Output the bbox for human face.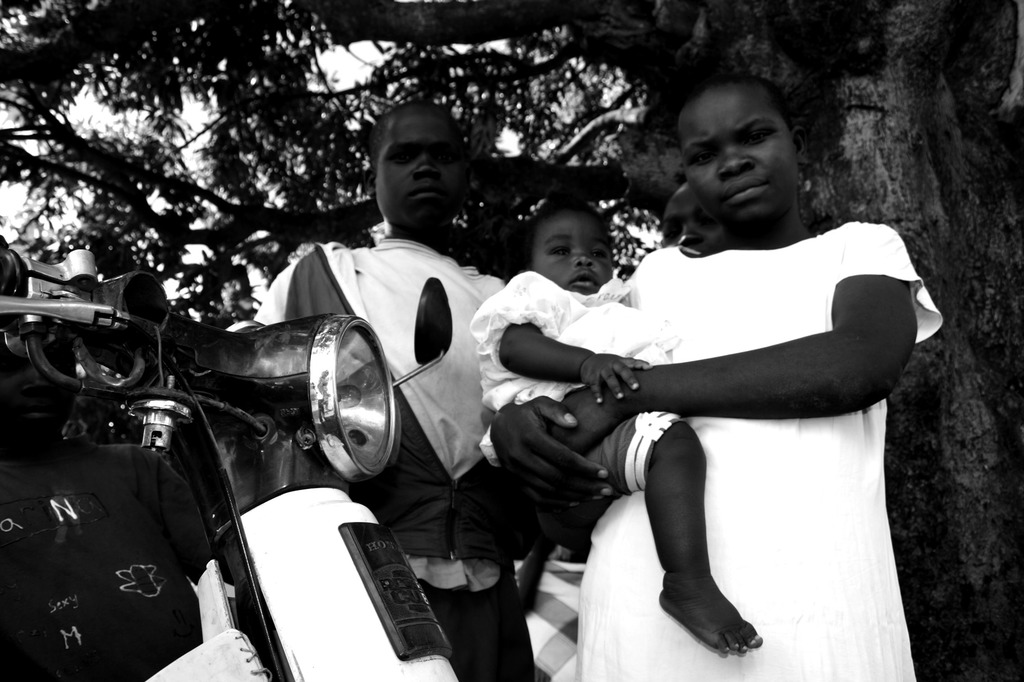
crop(664, 187, 719, 253).
